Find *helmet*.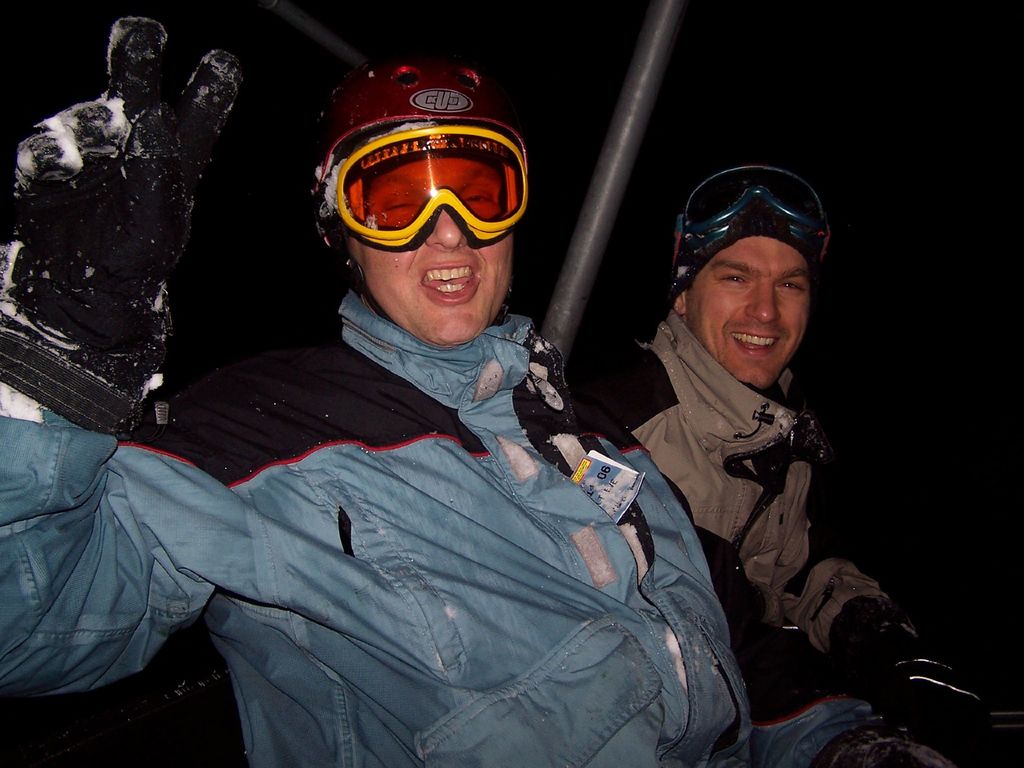
x1=653 y1=170 x2=836 y2=306.
